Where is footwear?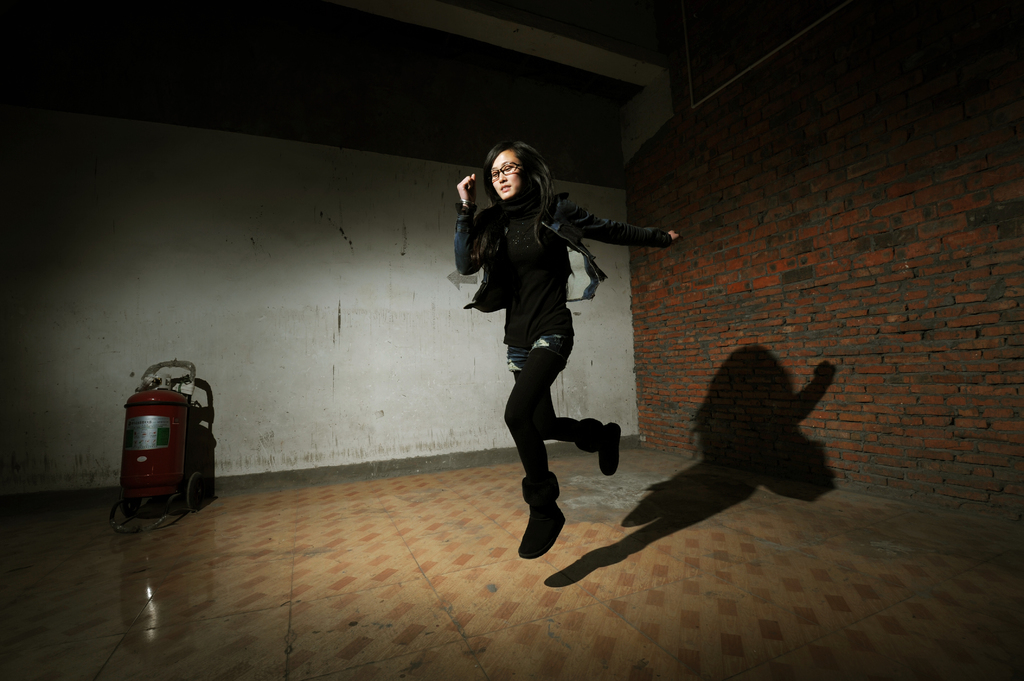
(left=581, top=416, right=618, bottom=476).
